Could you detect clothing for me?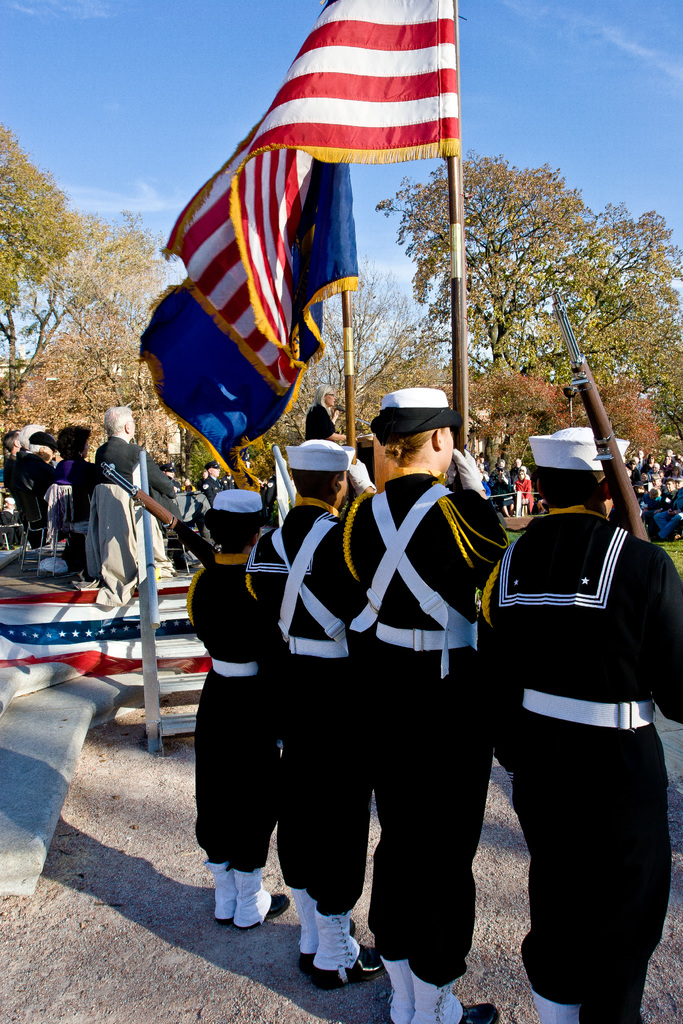
Detection result: bbox(308, 404, 336, 438).
